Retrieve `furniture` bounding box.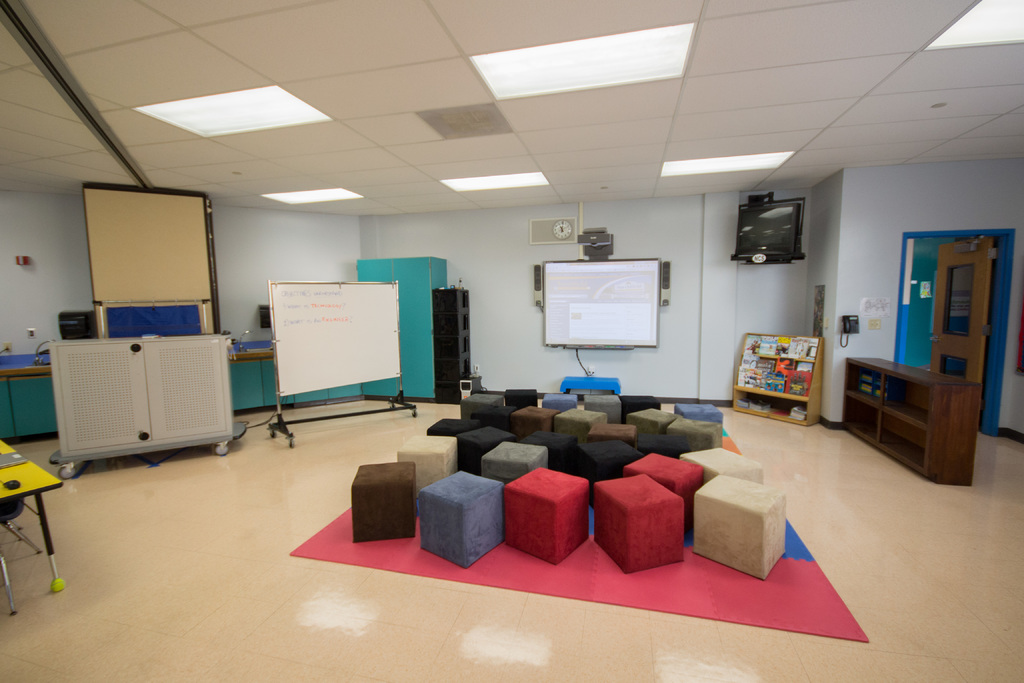
Bounding box: pyautogui.locateOnScreen(357, 256, 447, 400).
